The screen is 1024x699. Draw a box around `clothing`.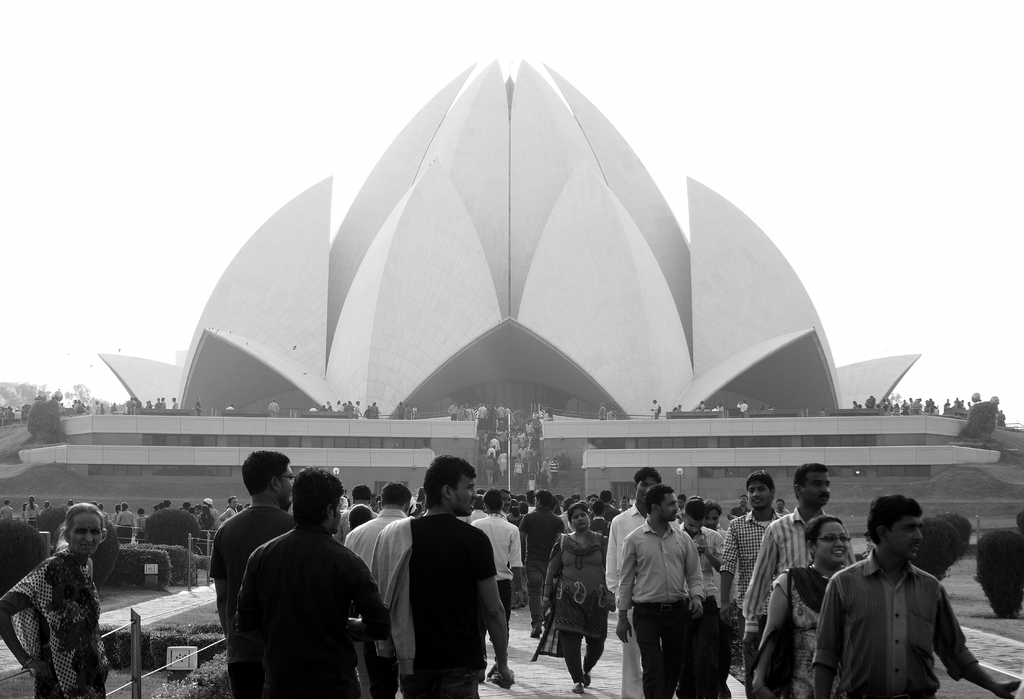
region(226, 504, 237, 519).
